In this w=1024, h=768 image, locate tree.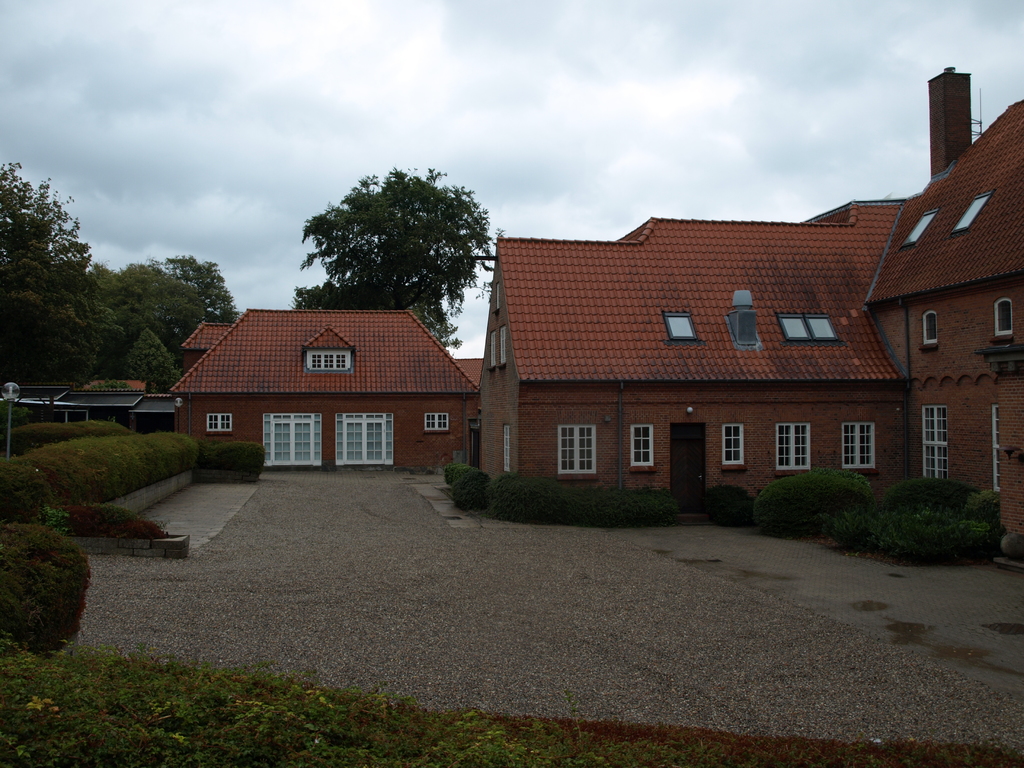
Bounding box: [289,165,507,318].
